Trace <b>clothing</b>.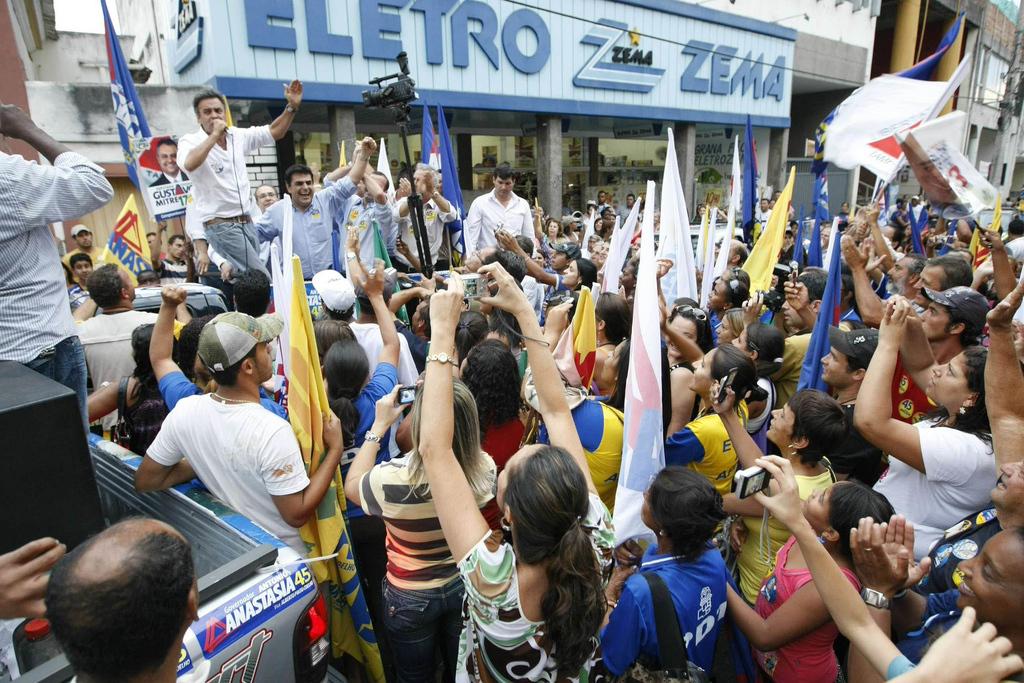
Traced to x1=730 y1=458 x2=836 y2=603.
